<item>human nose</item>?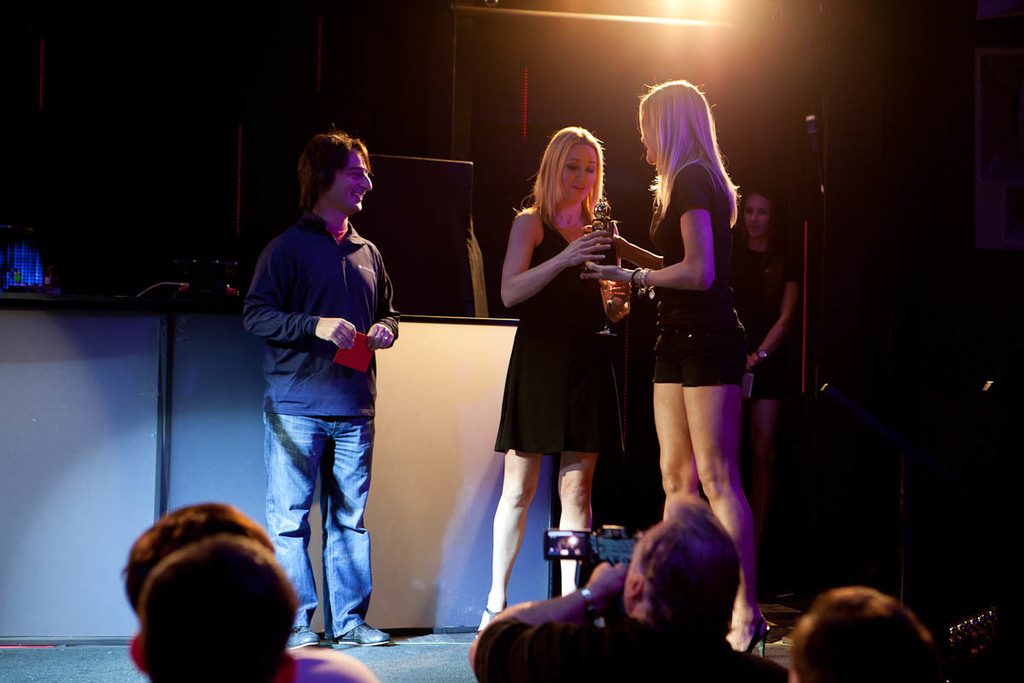
[x1=743, y1=208, x2=758, y2=225]
